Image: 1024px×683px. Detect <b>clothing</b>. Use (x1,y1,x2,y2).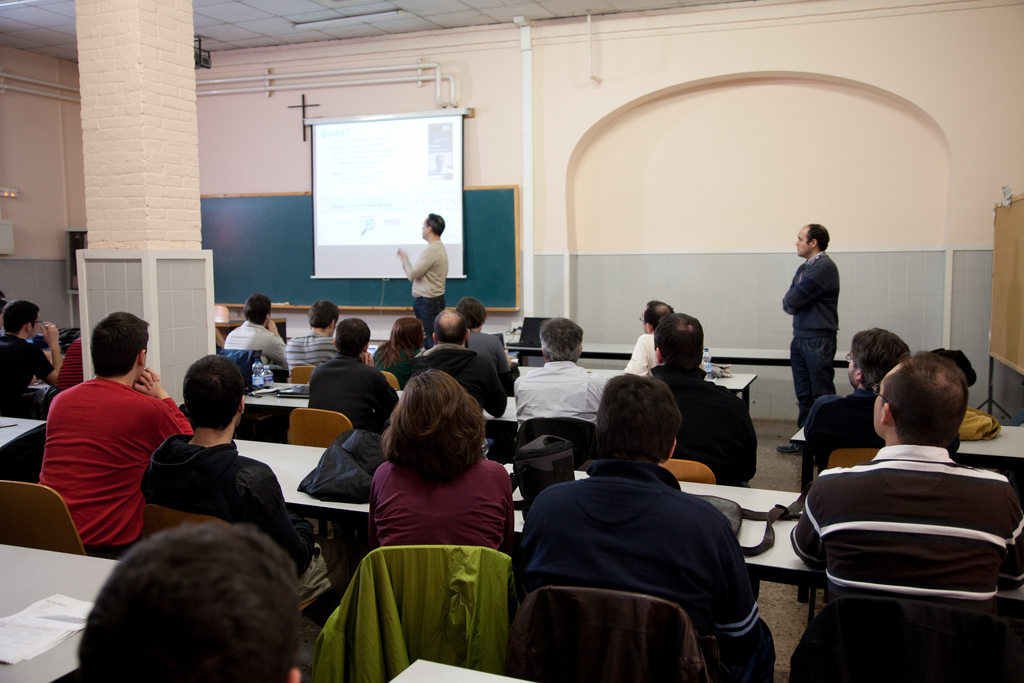
(312,353,397,453).
